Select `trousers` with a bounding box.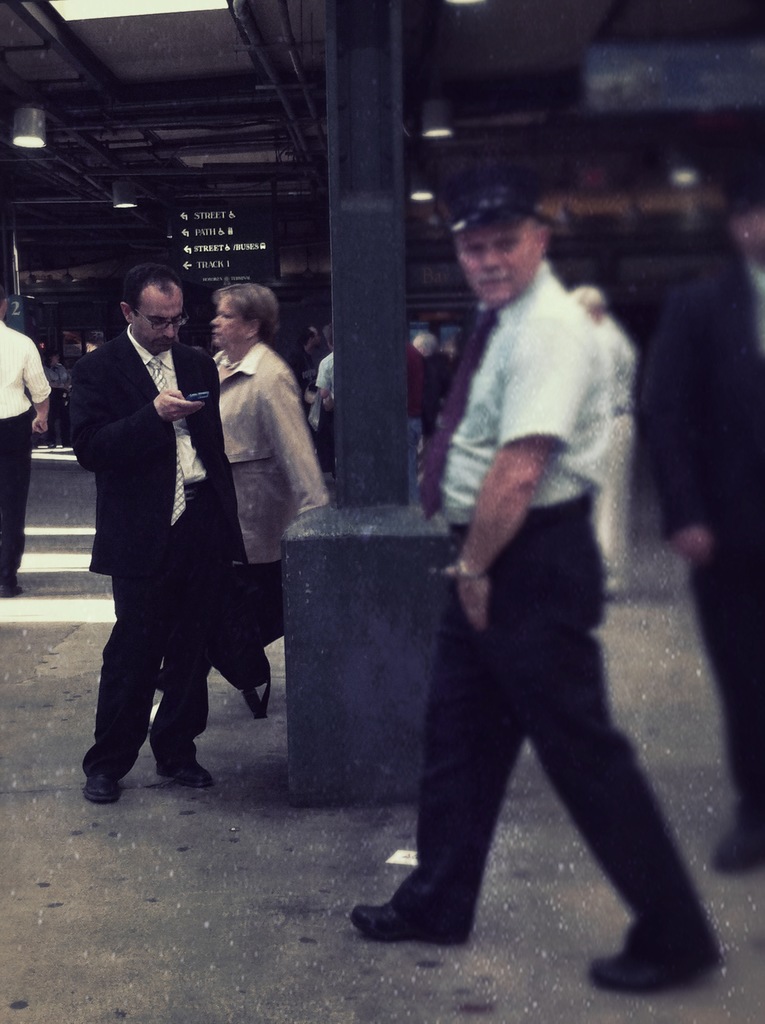
[385, 485, 725, 977].
